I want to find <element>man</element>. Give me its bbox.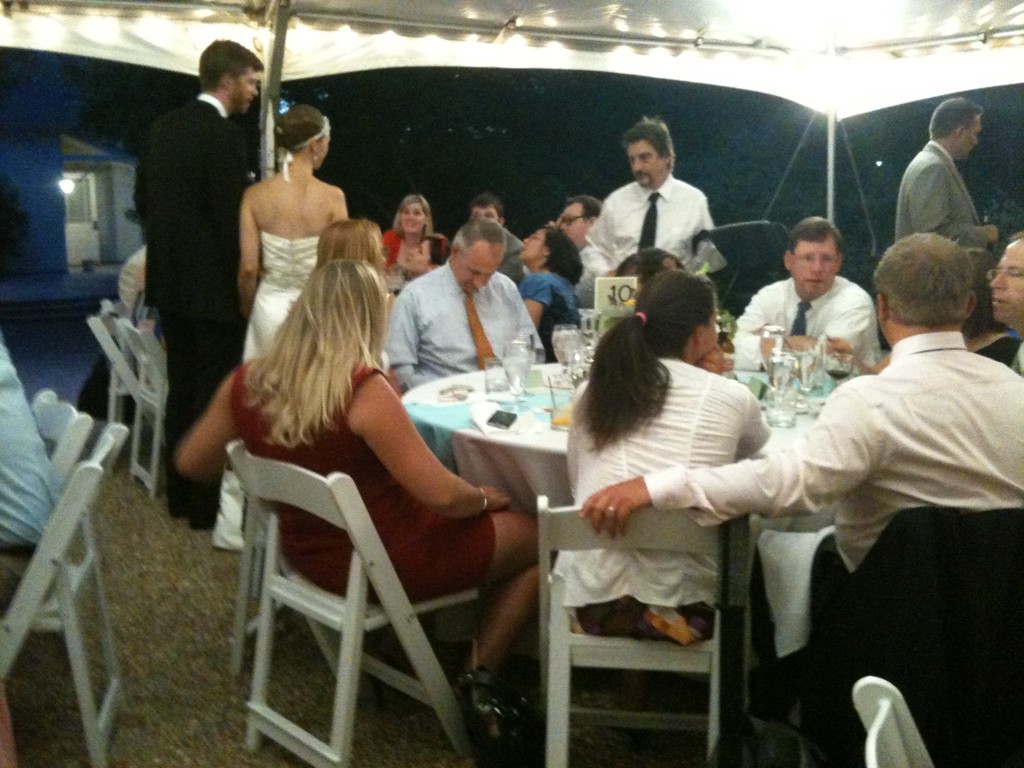
region(0, 334, 62, 613).
